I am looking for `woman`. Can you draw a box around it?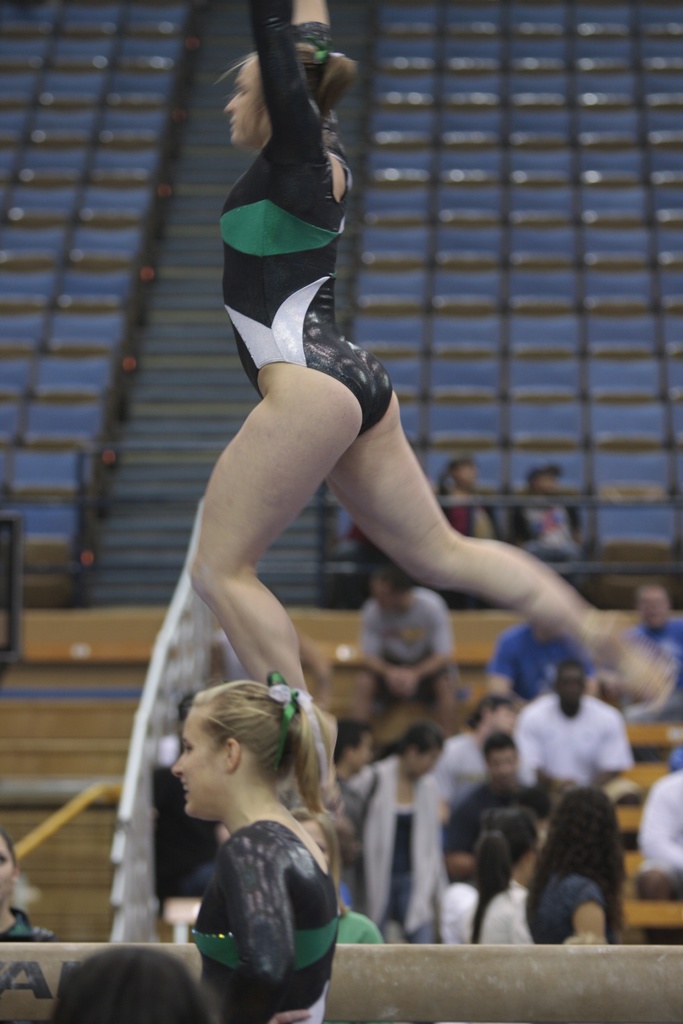
Sure, the bounding box is box=[457, 796, 529, 963].
